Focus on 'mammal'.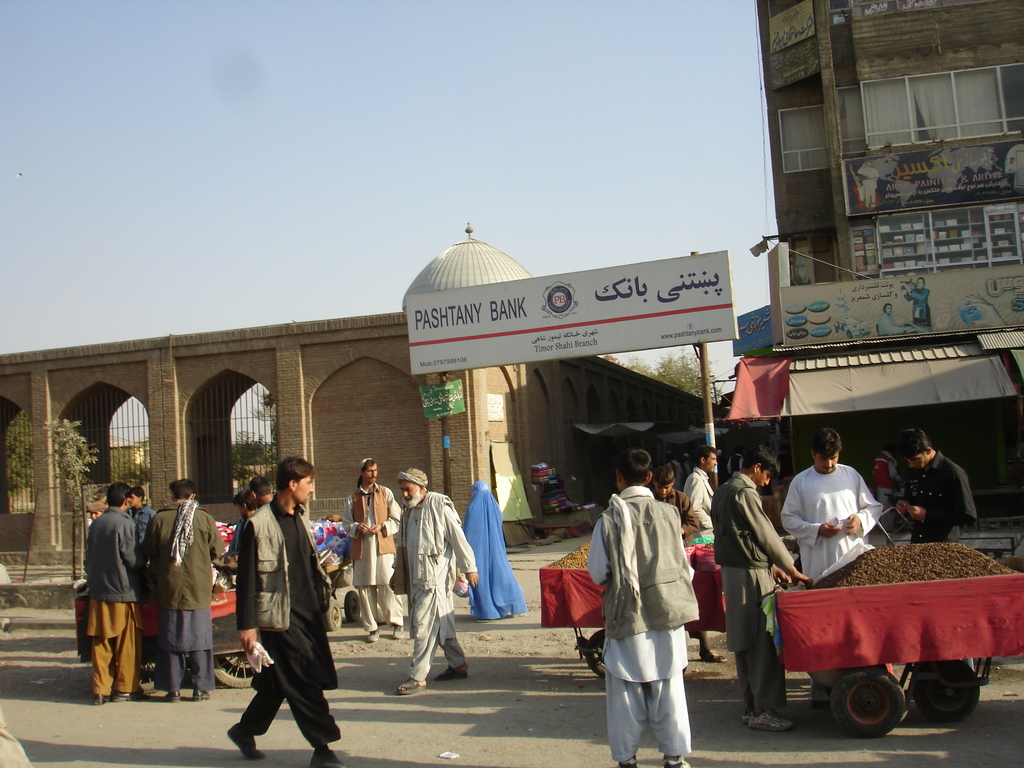
Focused at region(83, 481, 141, 705).
